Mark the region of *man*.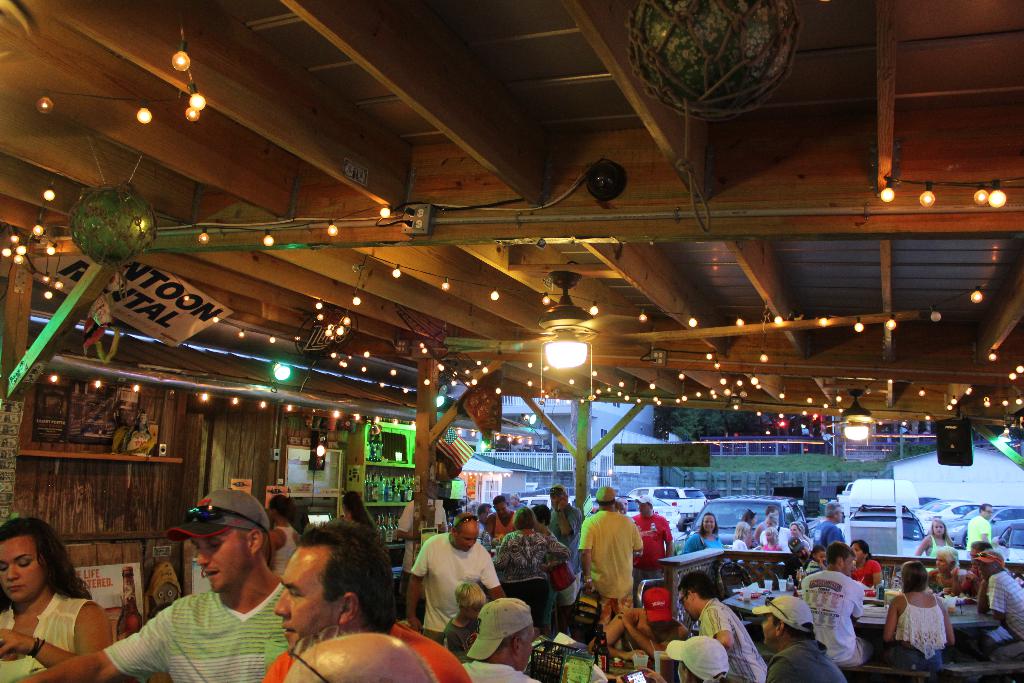
Region: {"left": 964, "top": 541, "right": 993, "bottom": 597}.
